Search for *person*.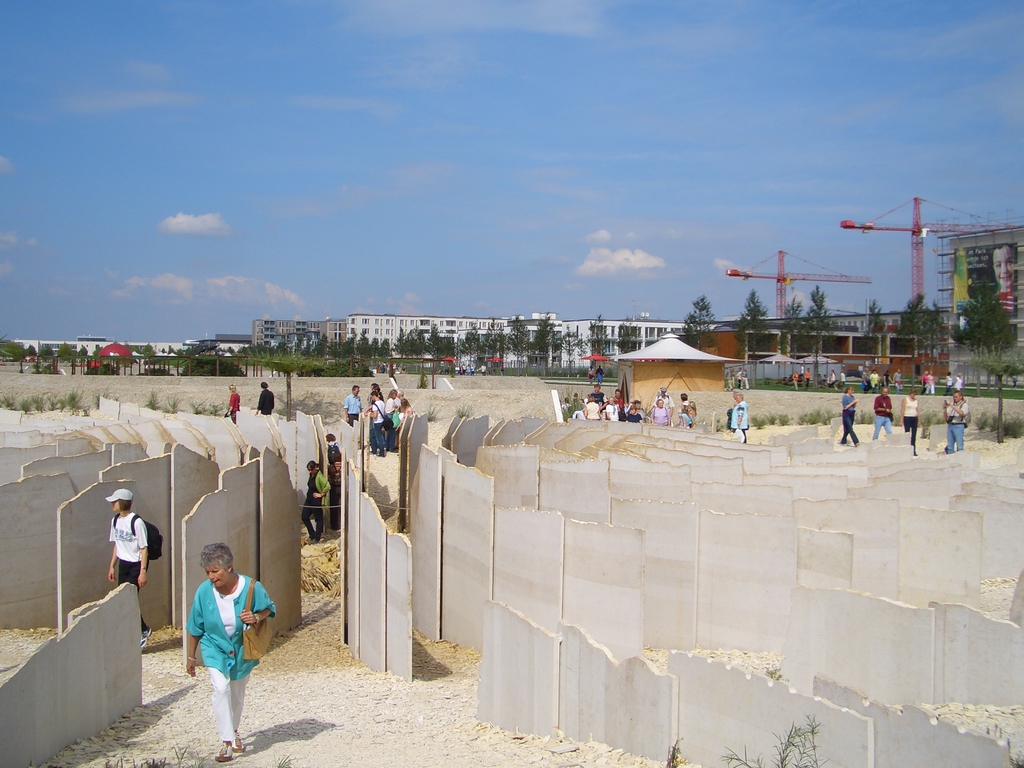
Found at <bbox>996, 241, 1019, 319</bbox>.
